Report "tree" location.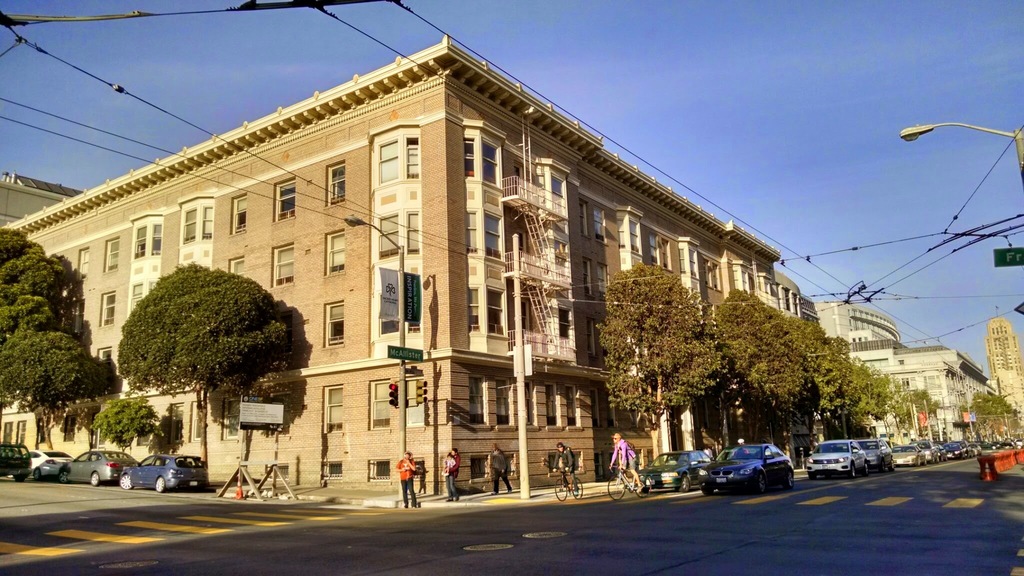
Report: bbox(89, 406, 159, 449).
